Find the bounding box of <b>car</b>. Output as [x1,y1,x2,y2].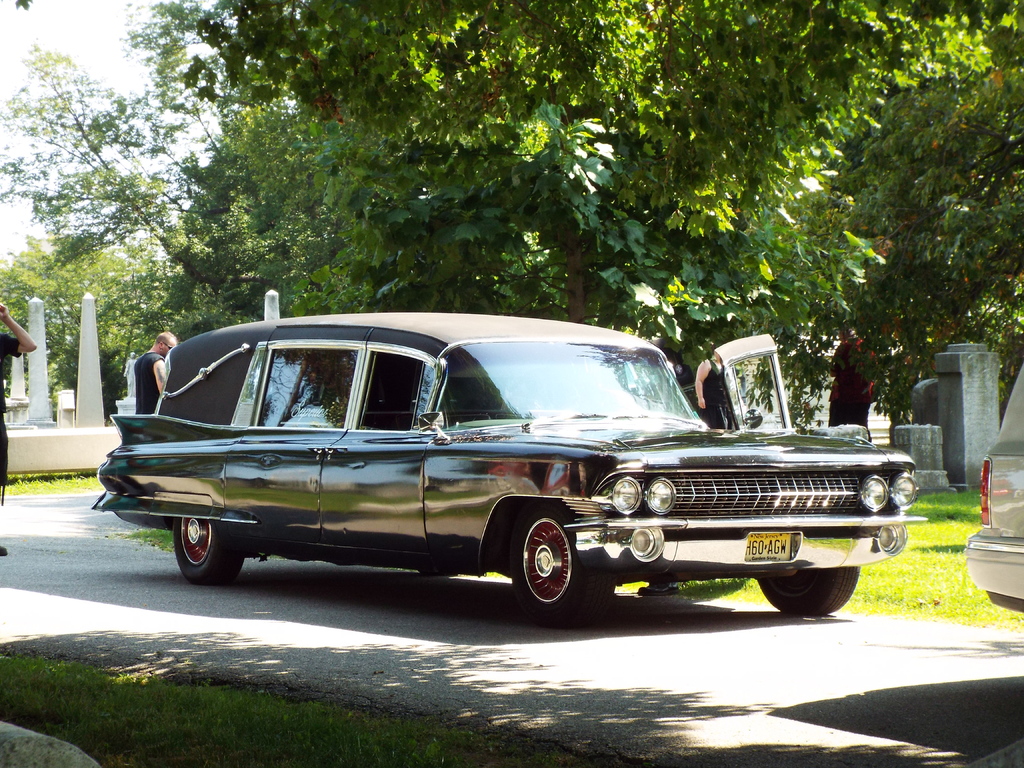
[964,356,1023,616].
